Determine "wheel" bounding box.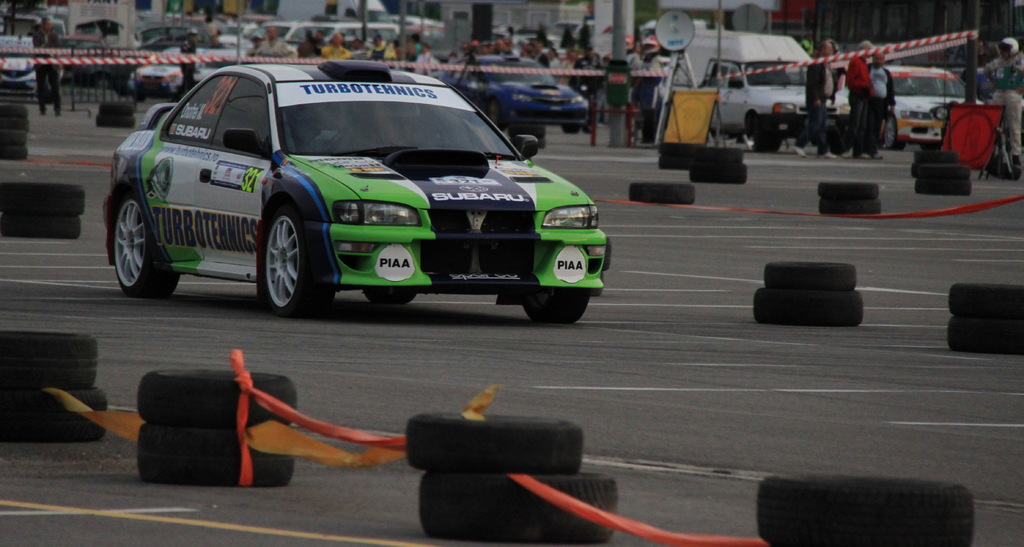
Determined: detection(0, 107, 32, 126).
